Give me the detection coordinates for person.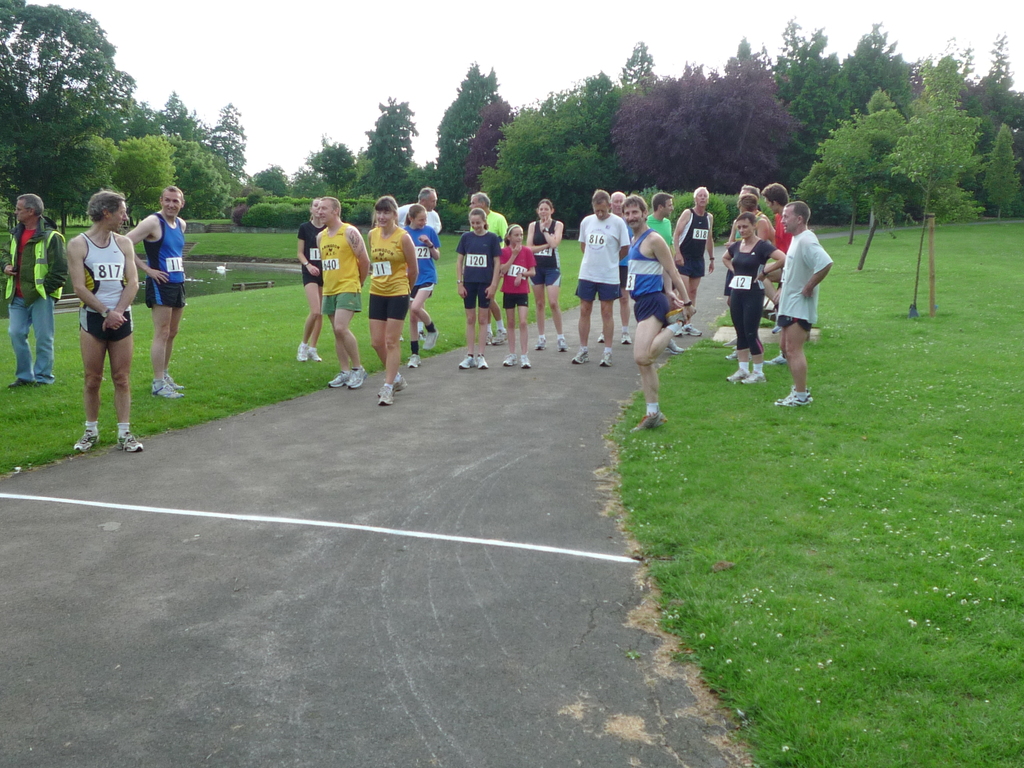
[x1=369, y1=189, x2=416, y2=405].
